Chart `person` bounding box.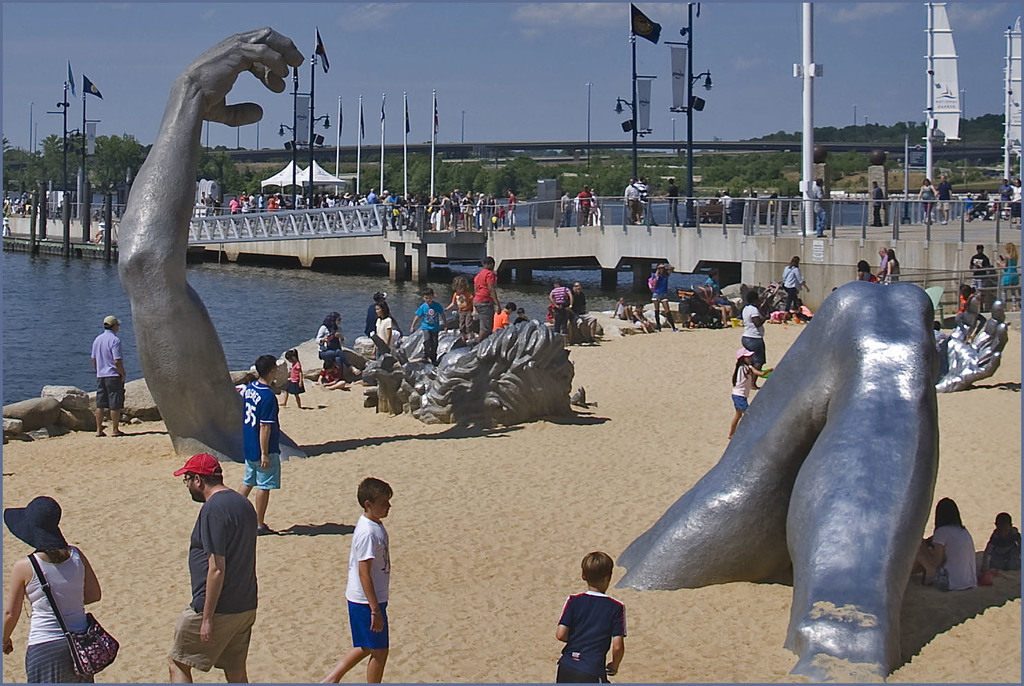
Charted: 994 239 1018 309.
